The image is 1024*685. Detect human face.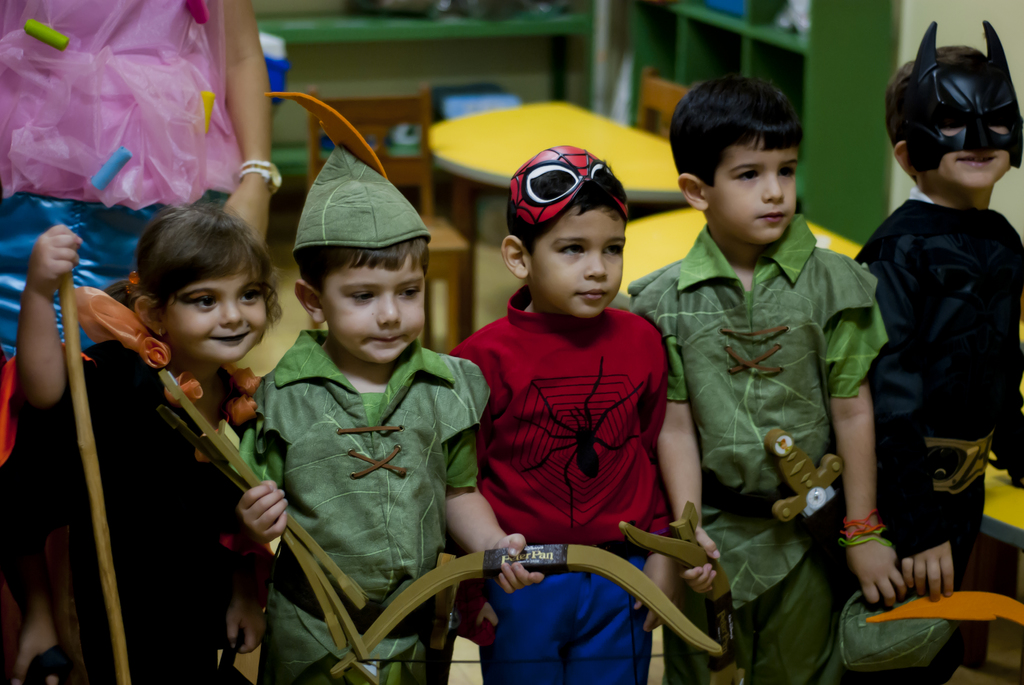
Detection: 323, 255, 424, 365.
